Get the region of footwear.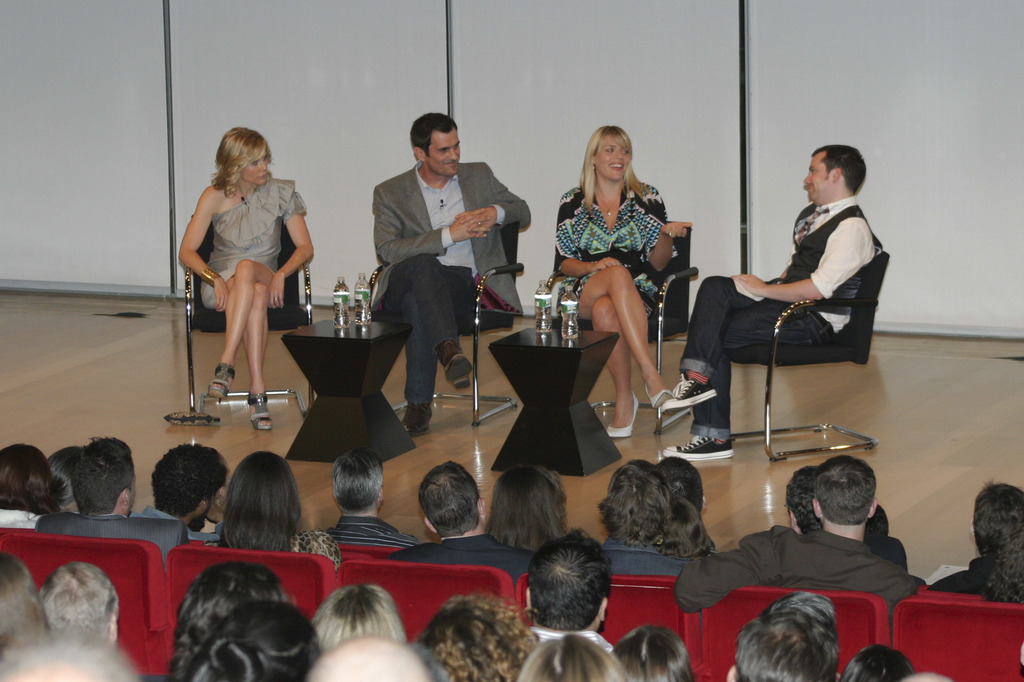
crop(249, 392, 275, 430).
